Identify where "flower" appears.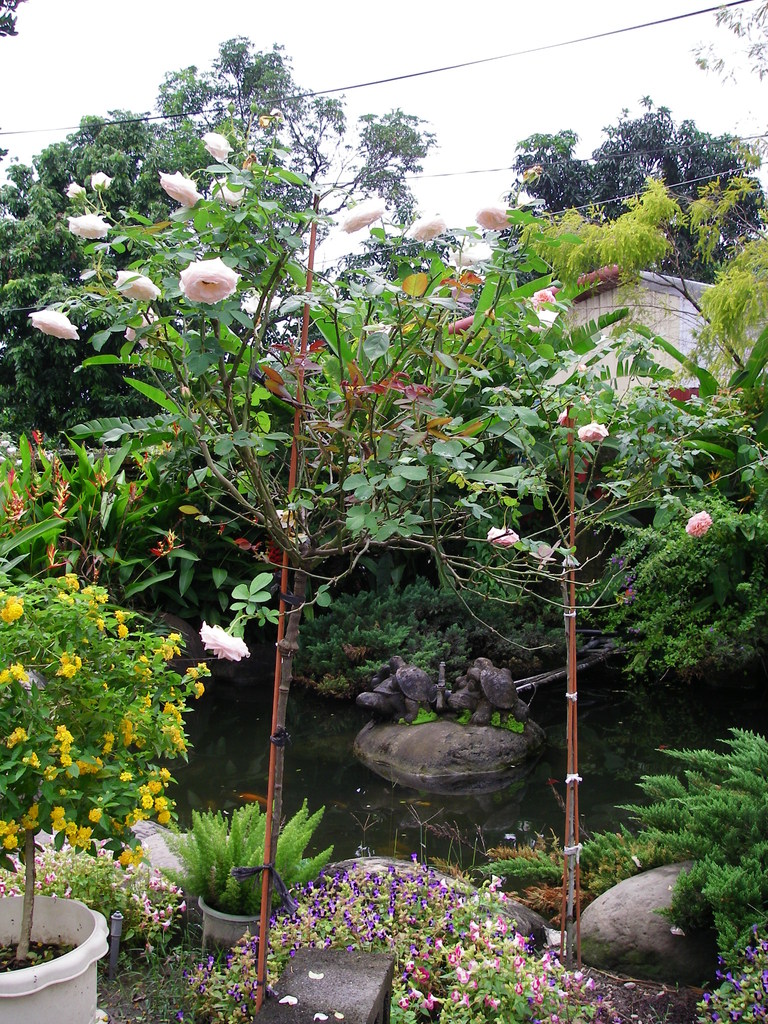
Appears at <region>6, 722, 30, 744</region>.
